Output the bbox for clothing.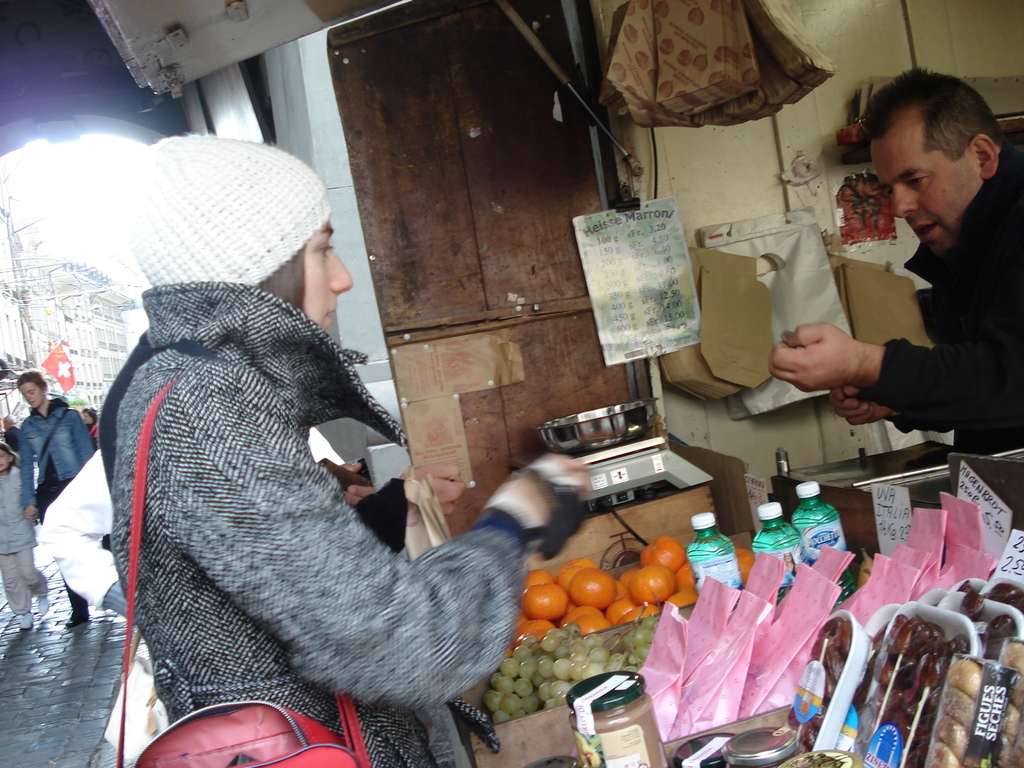
0:458:44:611.
